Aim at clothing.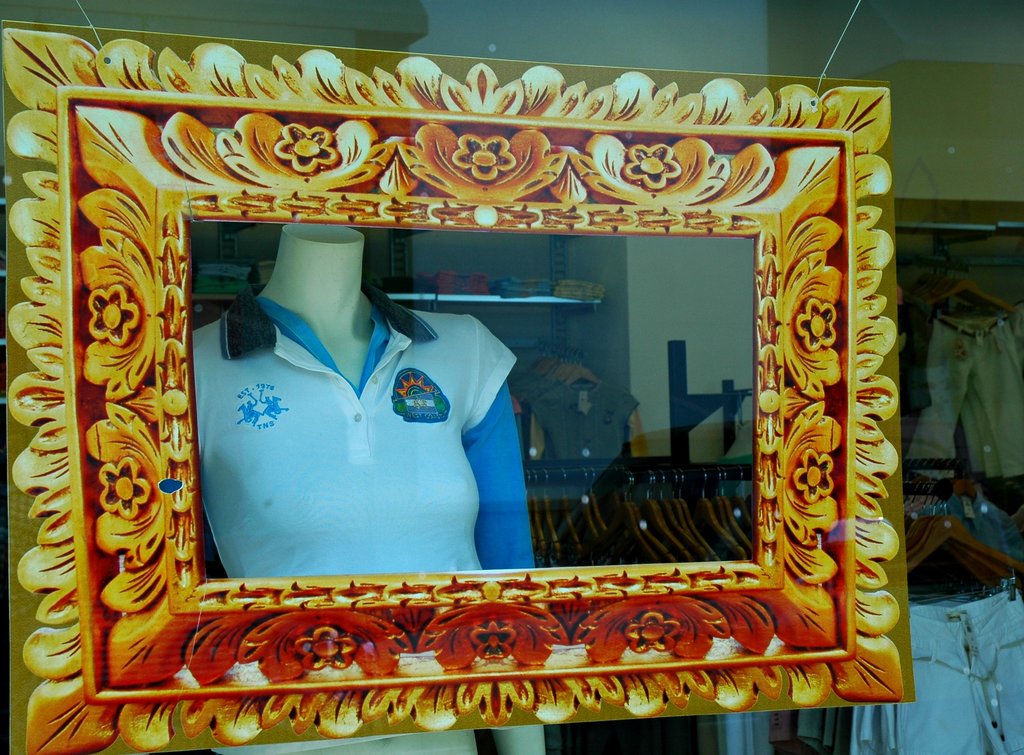
Aimed at detection(182, 262, 529, 594).
